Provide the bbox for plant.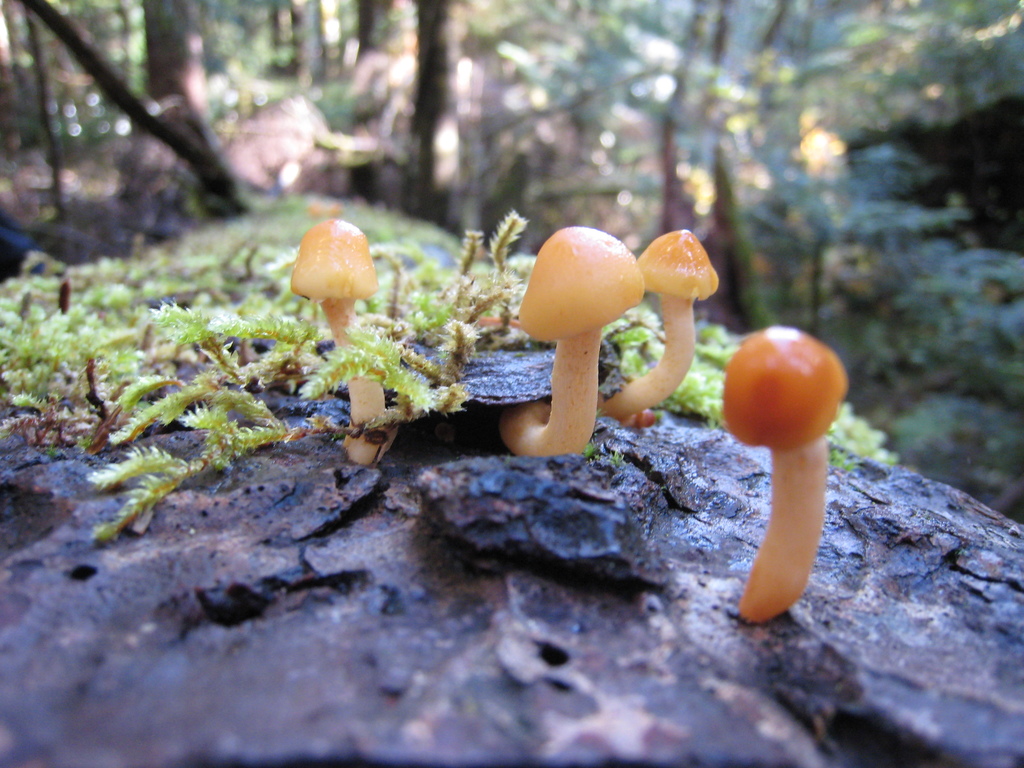
(left=719, top=324, right=842, bottom=625).
